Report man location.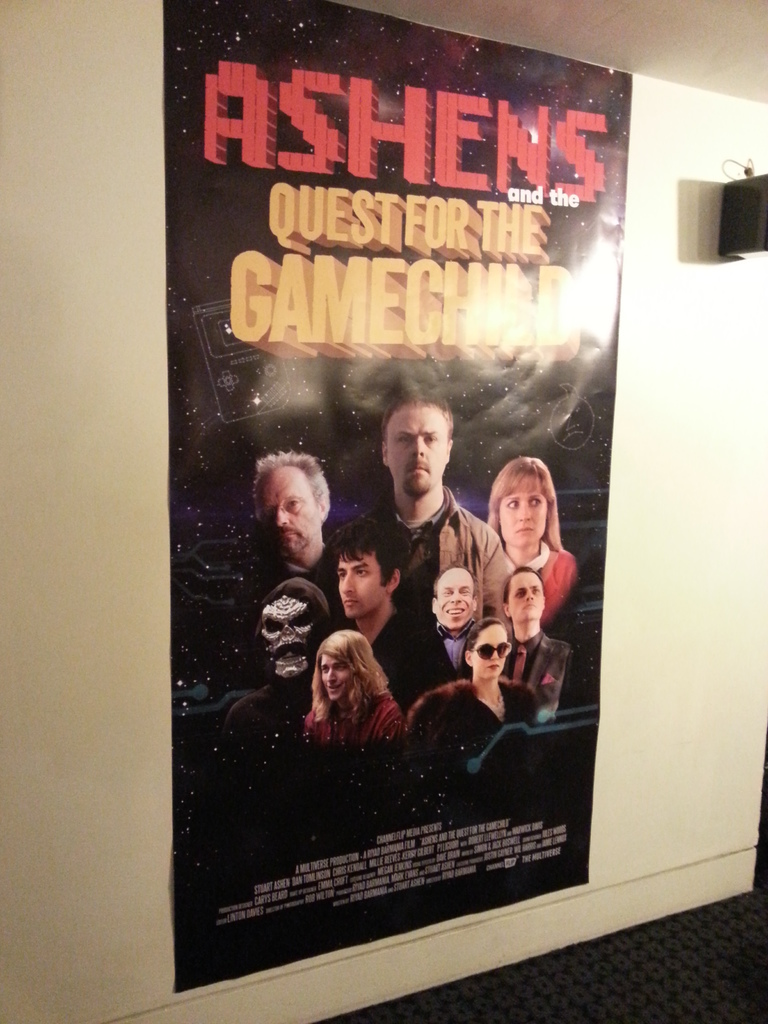
Report: bbox=[362, 367, 488, 624].
